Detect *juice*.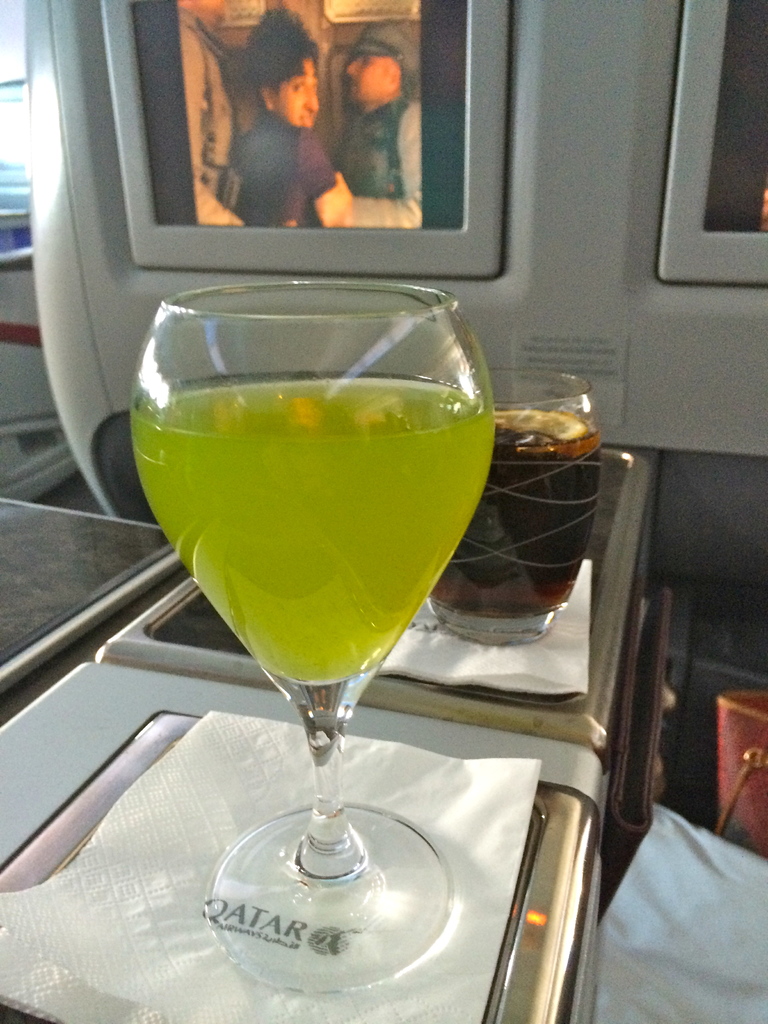
Detected at bbox(428, 407, 615, 619).
